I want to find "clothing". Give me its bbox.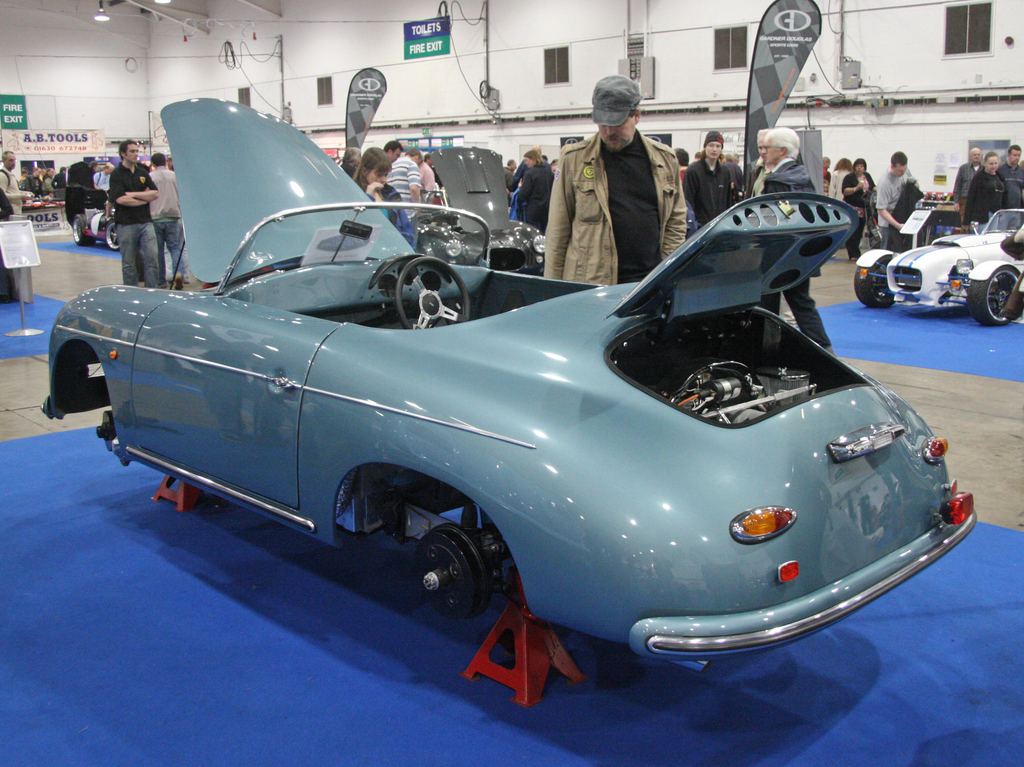
x1=719 y1=158 x2=744 y2=195.
